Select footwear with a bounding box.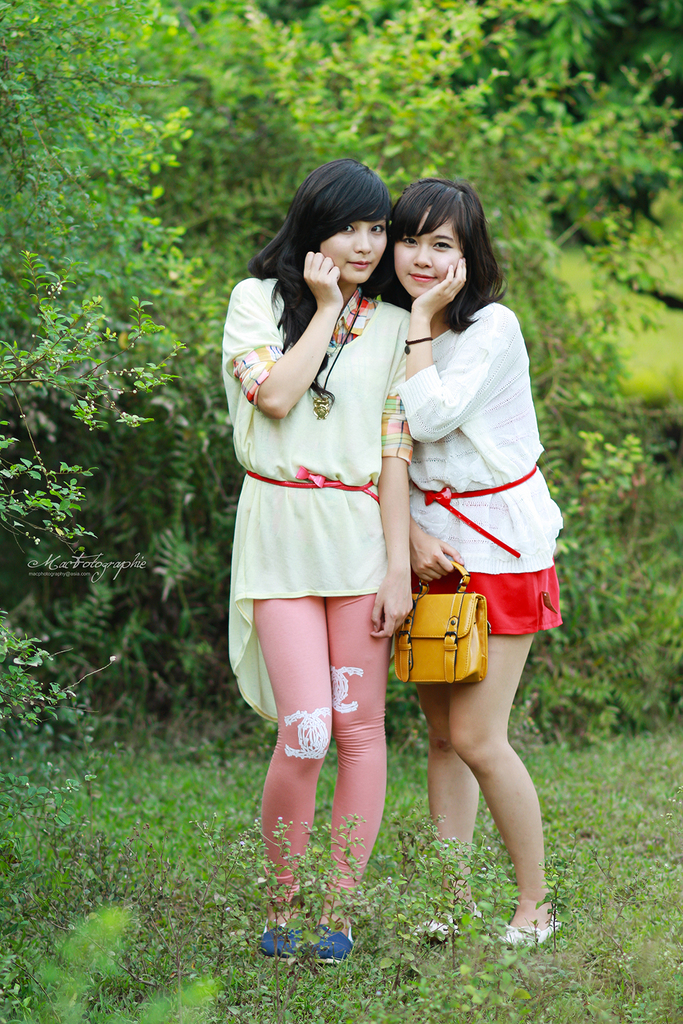
BBox(249, 915, 314, 977).
